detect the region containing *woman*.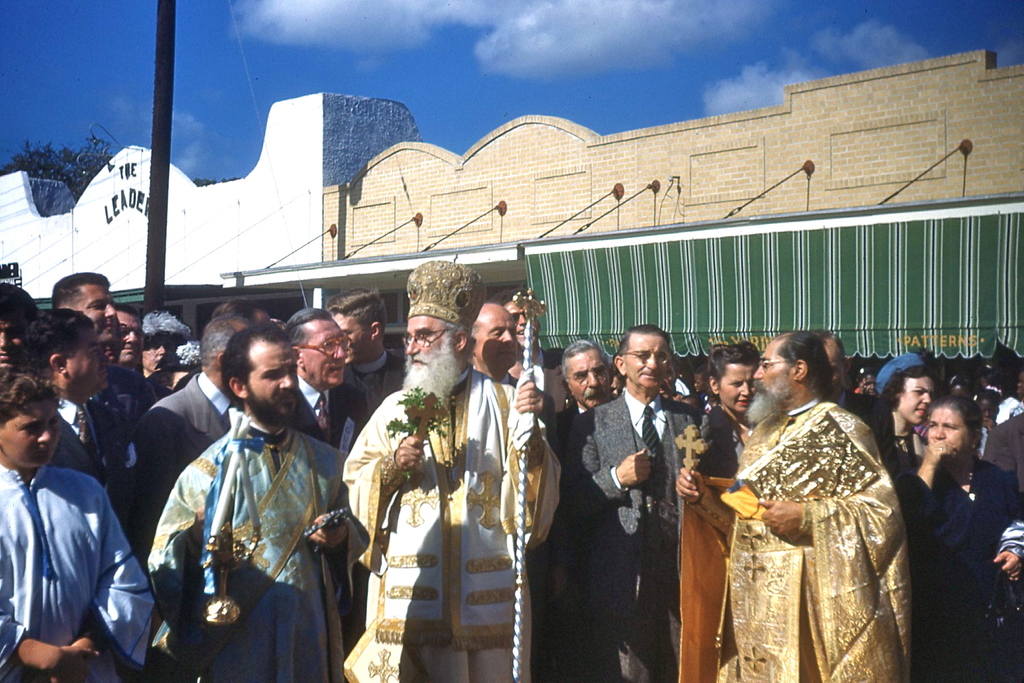
x1=0 y1=361 x2=159 y2=682.
